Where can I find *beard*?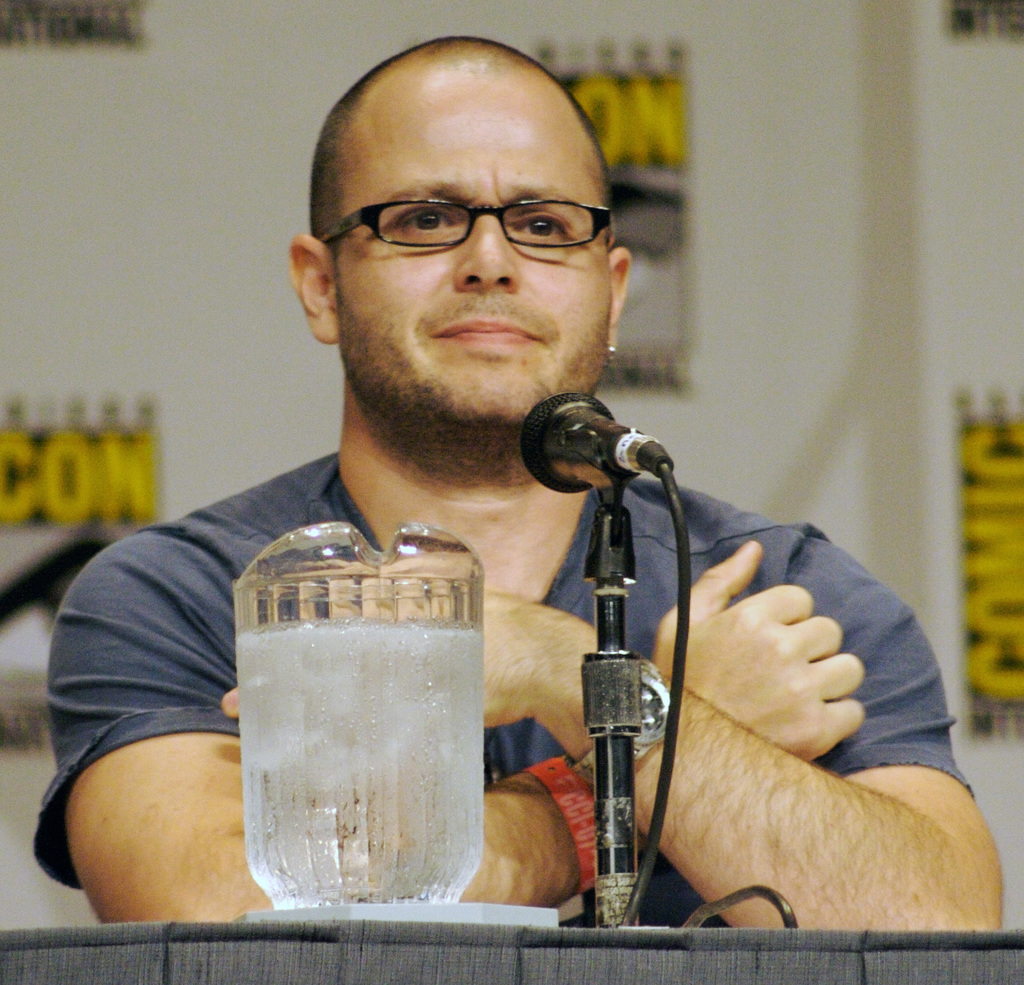
You can find it at crop(336, 213, 620, 434).
